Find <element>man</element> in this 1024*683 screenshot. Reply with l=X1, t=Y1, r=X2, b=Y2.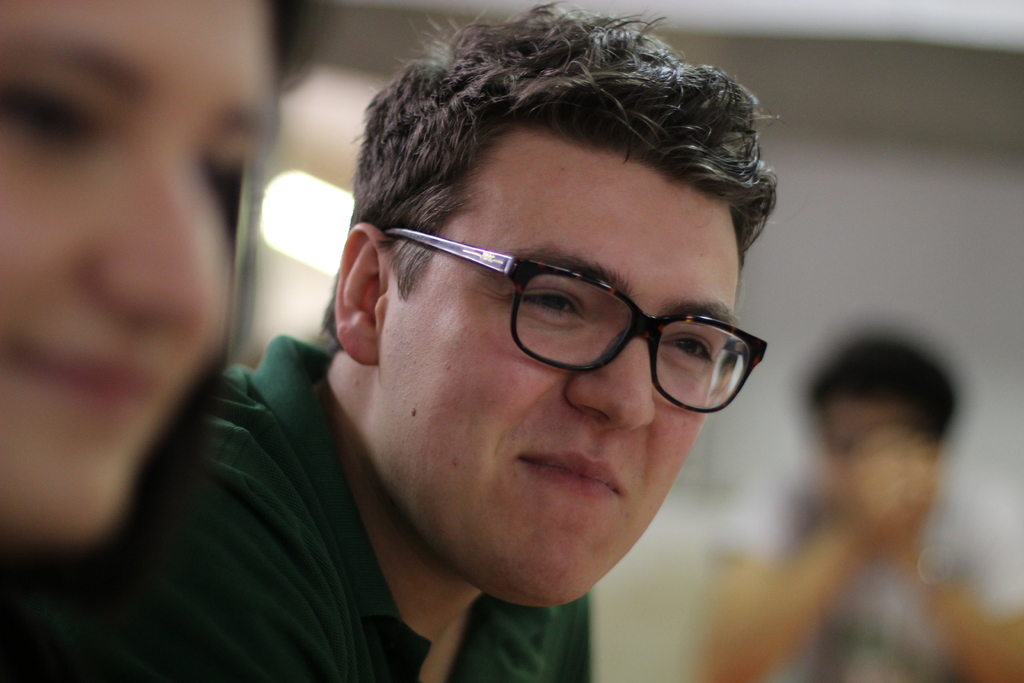
l=82, t=8, r=778, b=682.
